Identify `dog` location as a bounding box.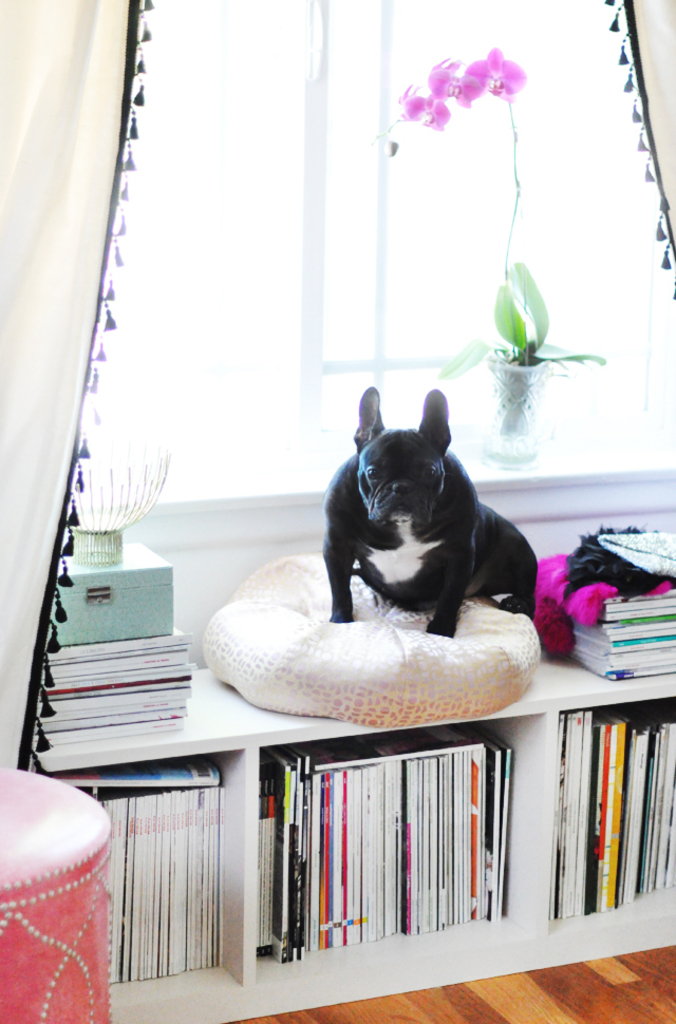
locate(319, 388, 532, 643).
